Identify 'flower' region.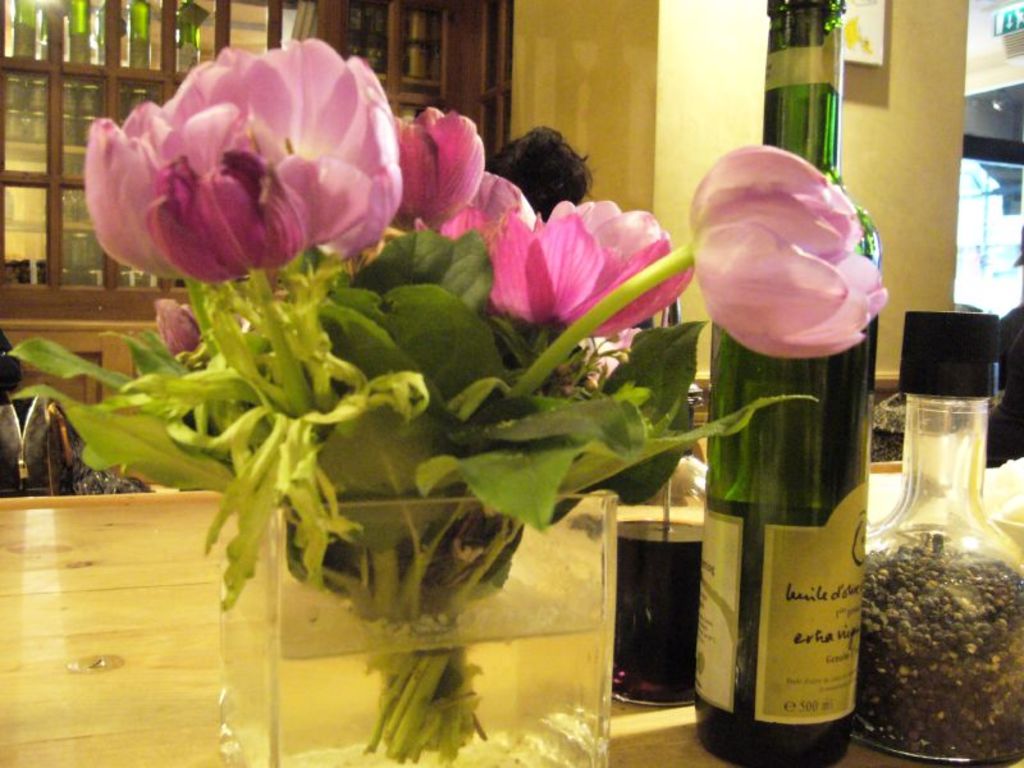
Region: detection(150, 294, 225, 358).
